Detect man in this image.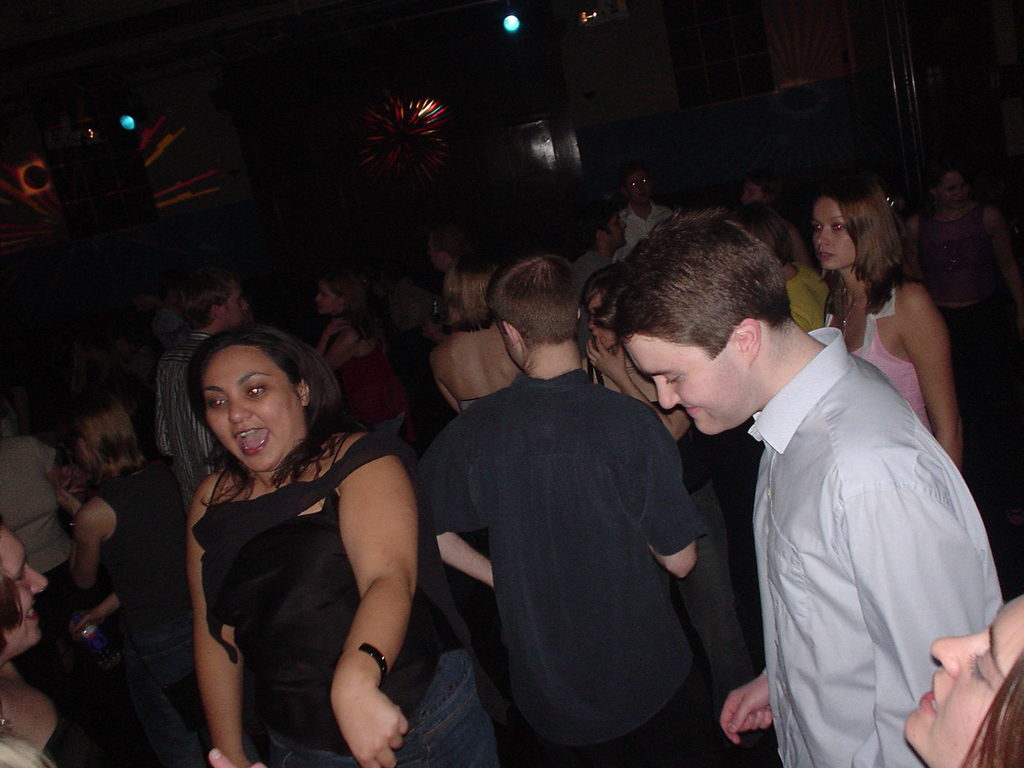
Detection: detection(616, 171, 674, 259).
